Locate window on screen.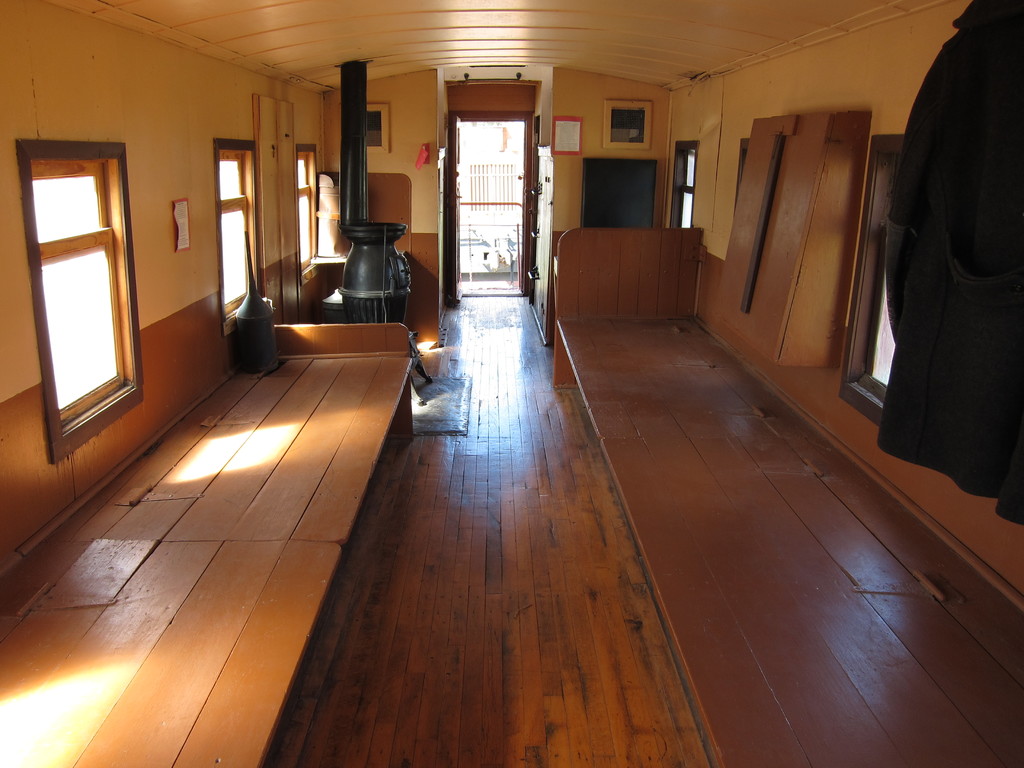
On screen at Rect(841, 132, 906, 418).
